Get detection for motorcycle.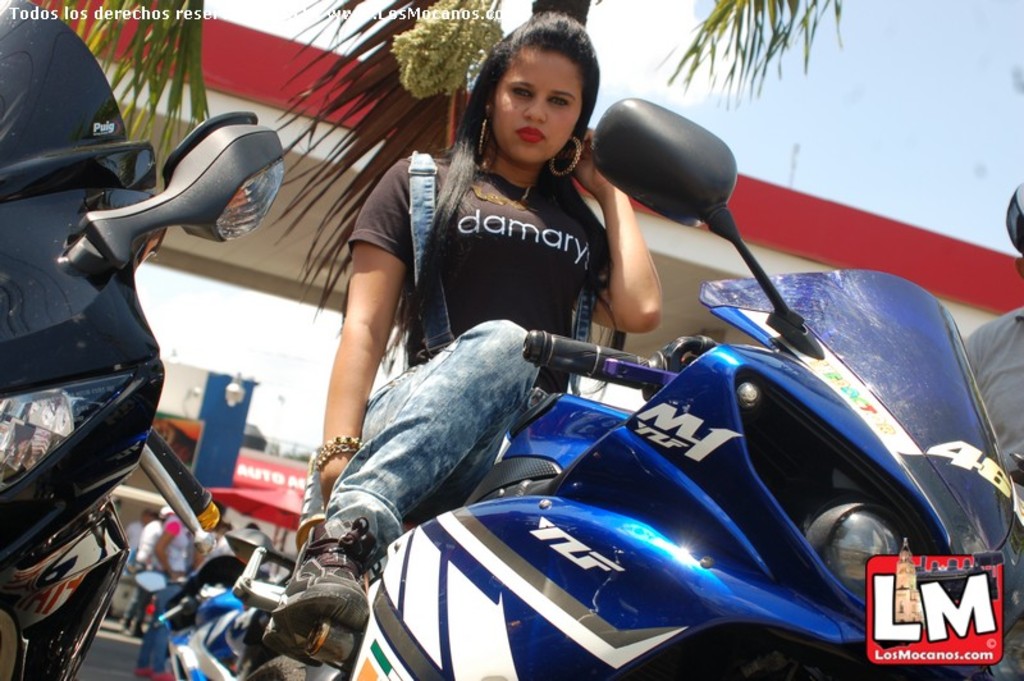
Detection: (left=223, top=96, right=1021, bottom=680).
